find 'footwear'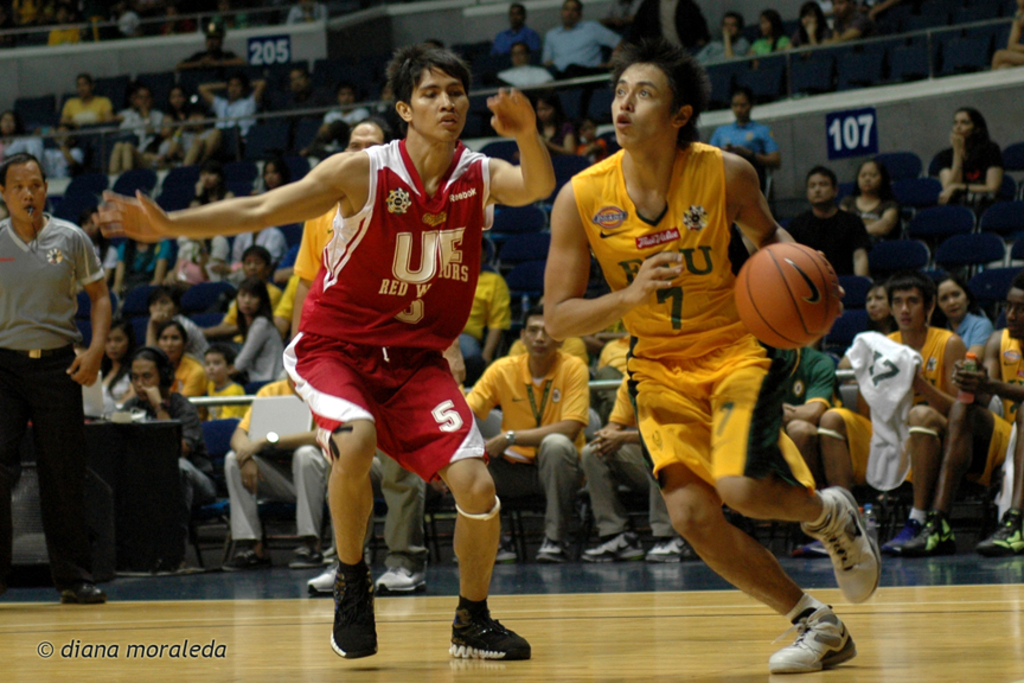
{"left": 802, "top": 486, "right": 887, "bottom": 600}
